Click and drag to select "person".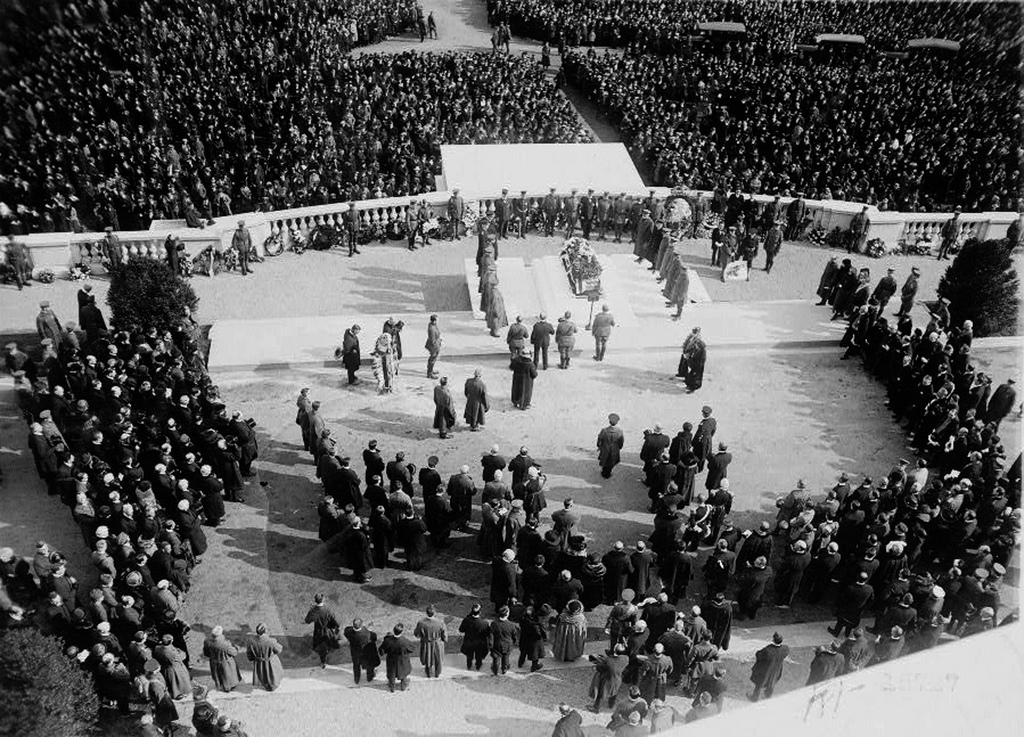
Selection: (743,229,759,281).
